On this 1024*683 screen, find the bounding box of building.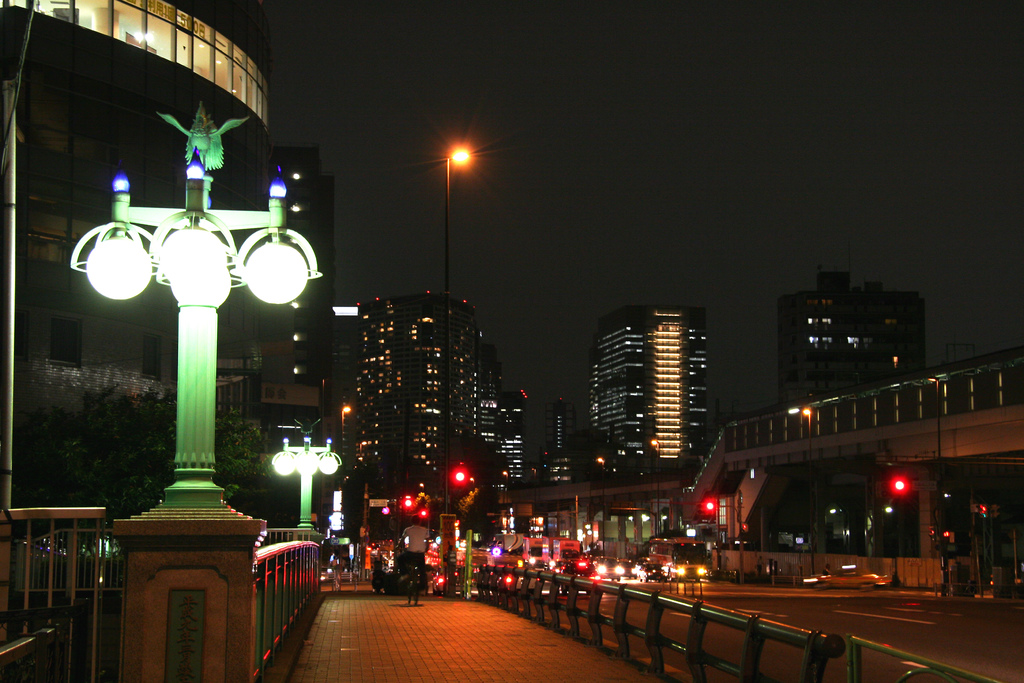
Bounding box: Rect(534, 393, 578, 484).
